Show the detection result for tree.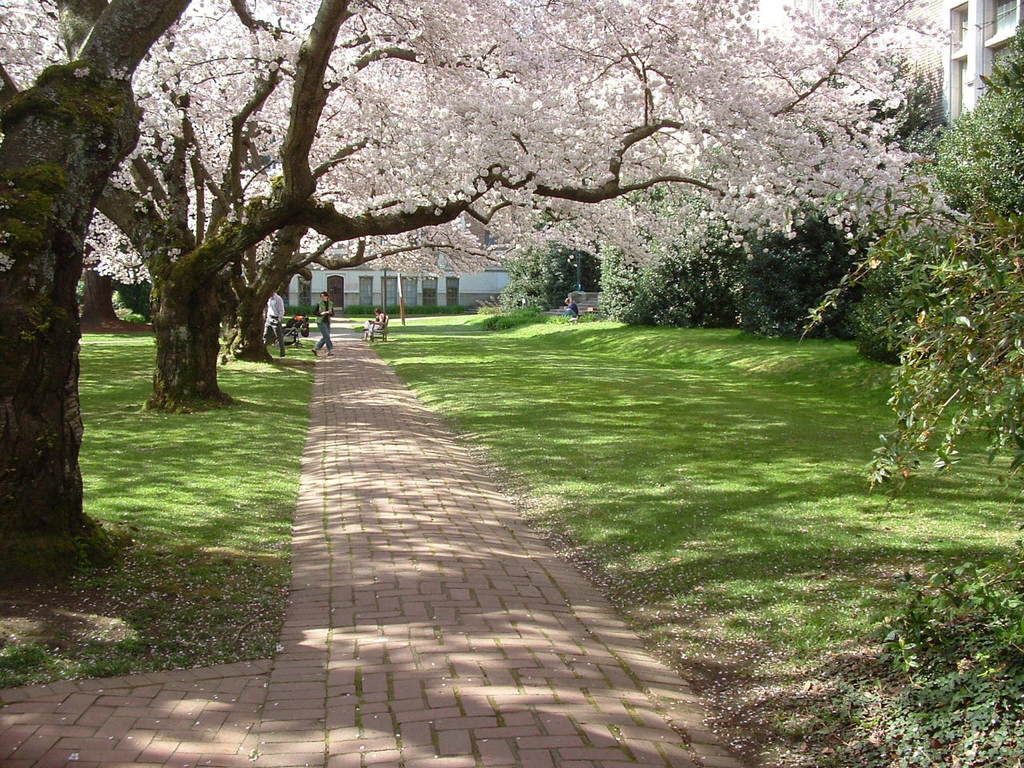
bbox=[486, 205, 581, 319].
